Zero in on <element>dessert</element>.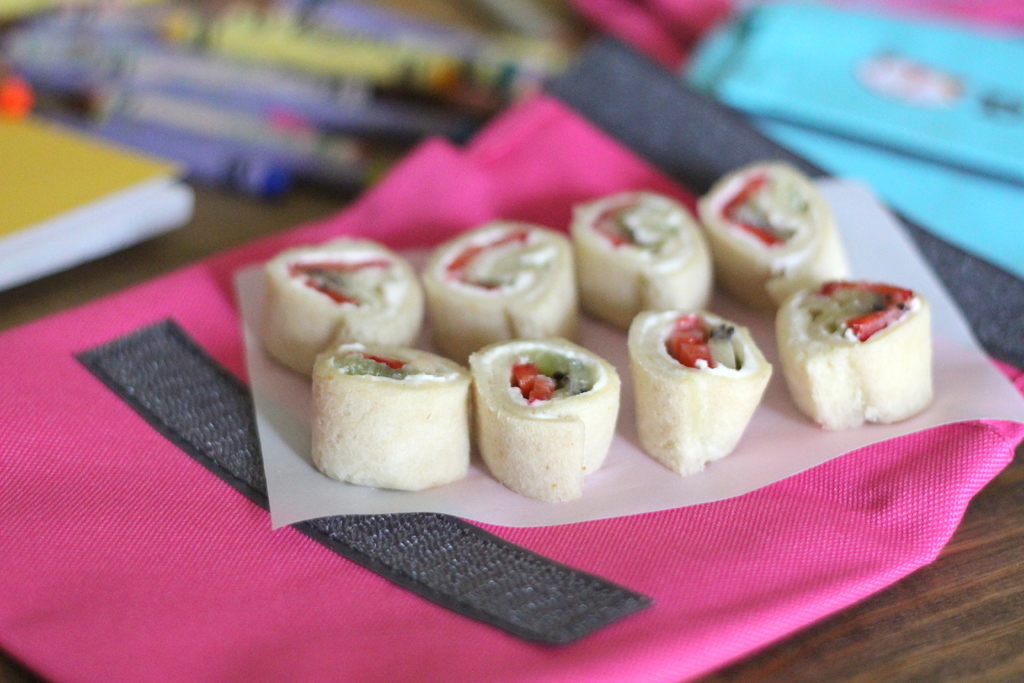
Zeroed in: BBox(307, 343, 468, 495).
